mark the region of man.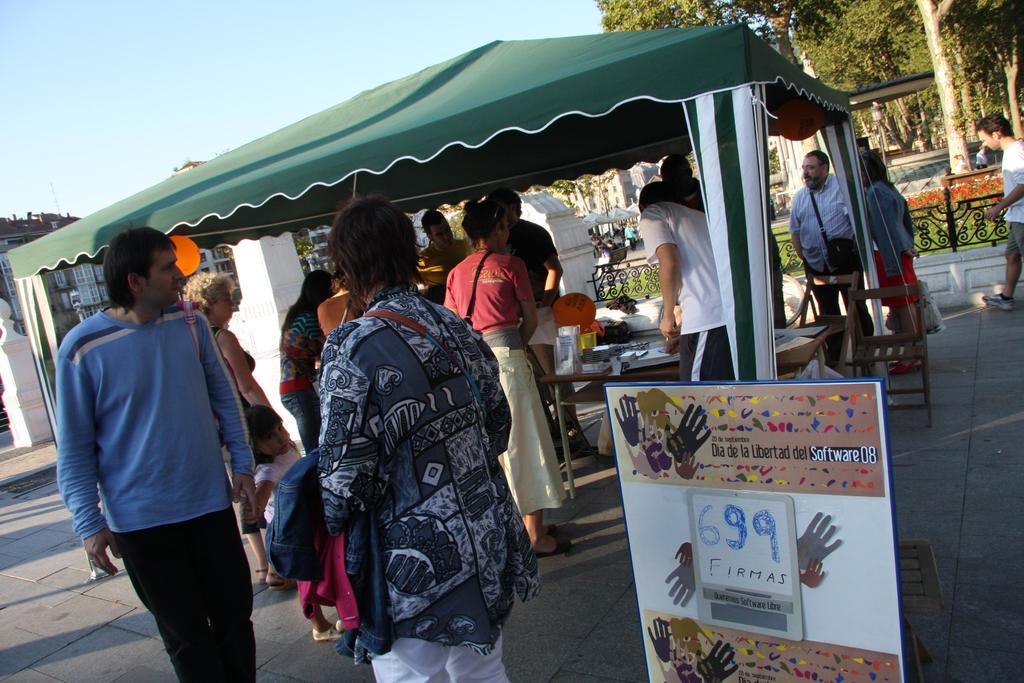
Region: [x1=655, y1=154, x2=701, y2=206].
